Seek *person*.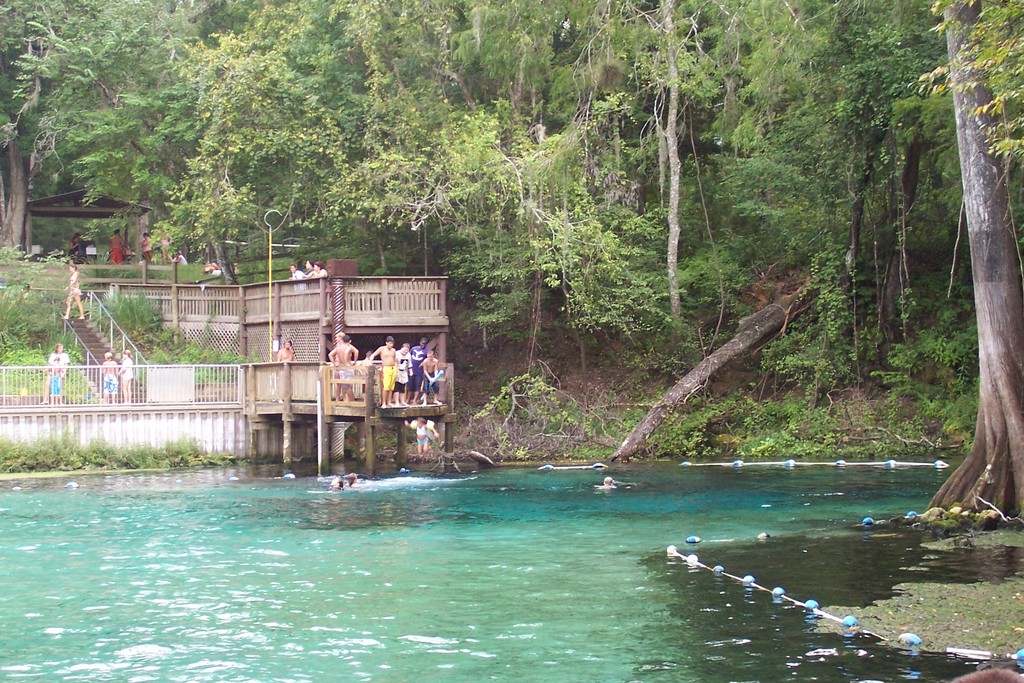
(365,330,396,412).
